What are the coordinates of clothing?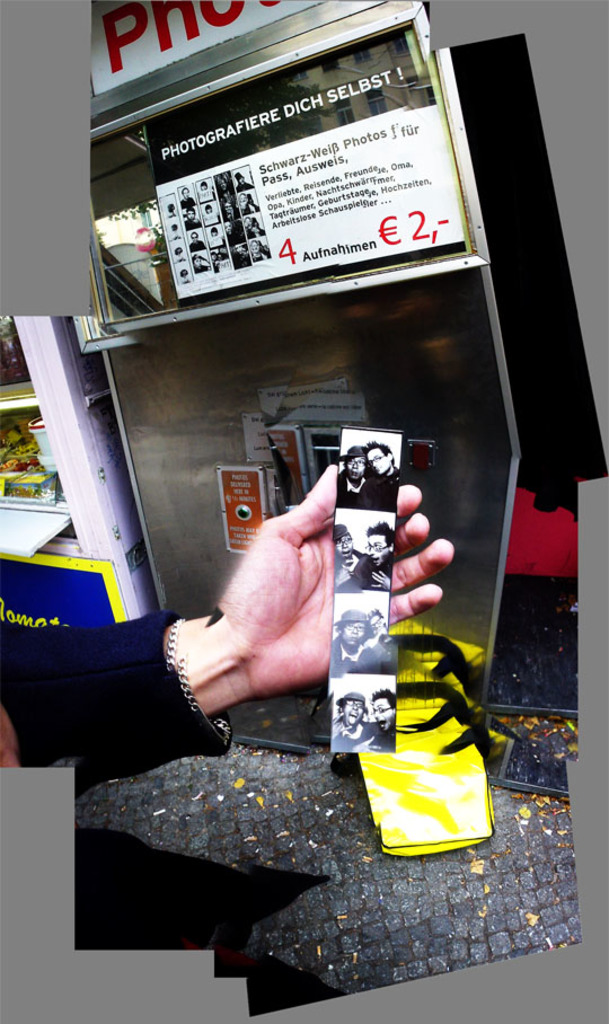
<box>334,647,362,674</box>.
